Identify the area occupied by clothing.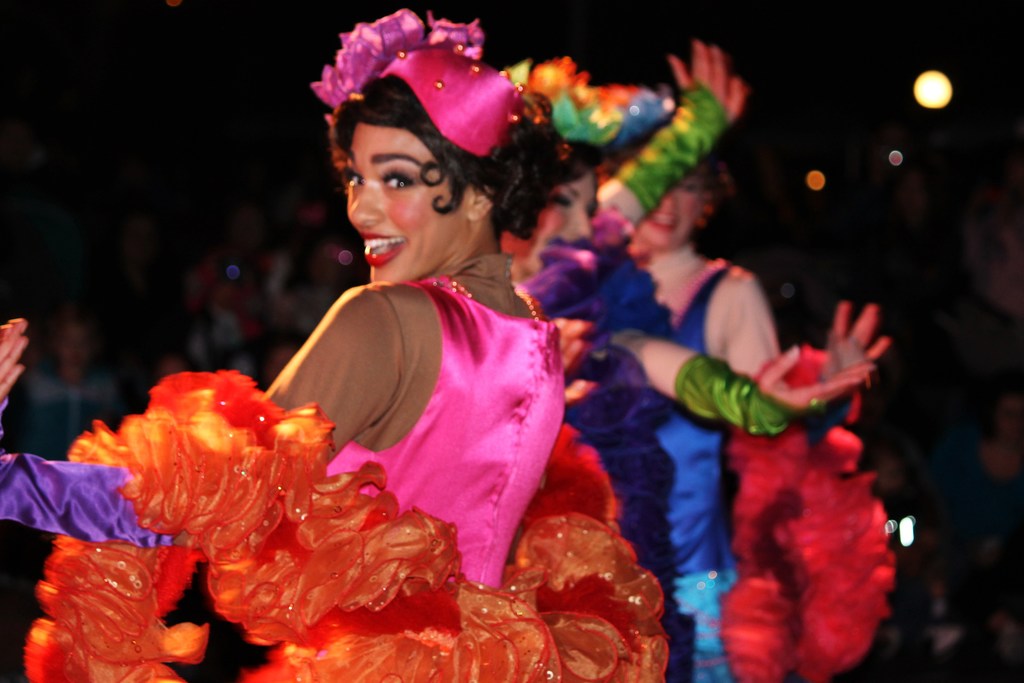
Area: (600,260,742,682).
